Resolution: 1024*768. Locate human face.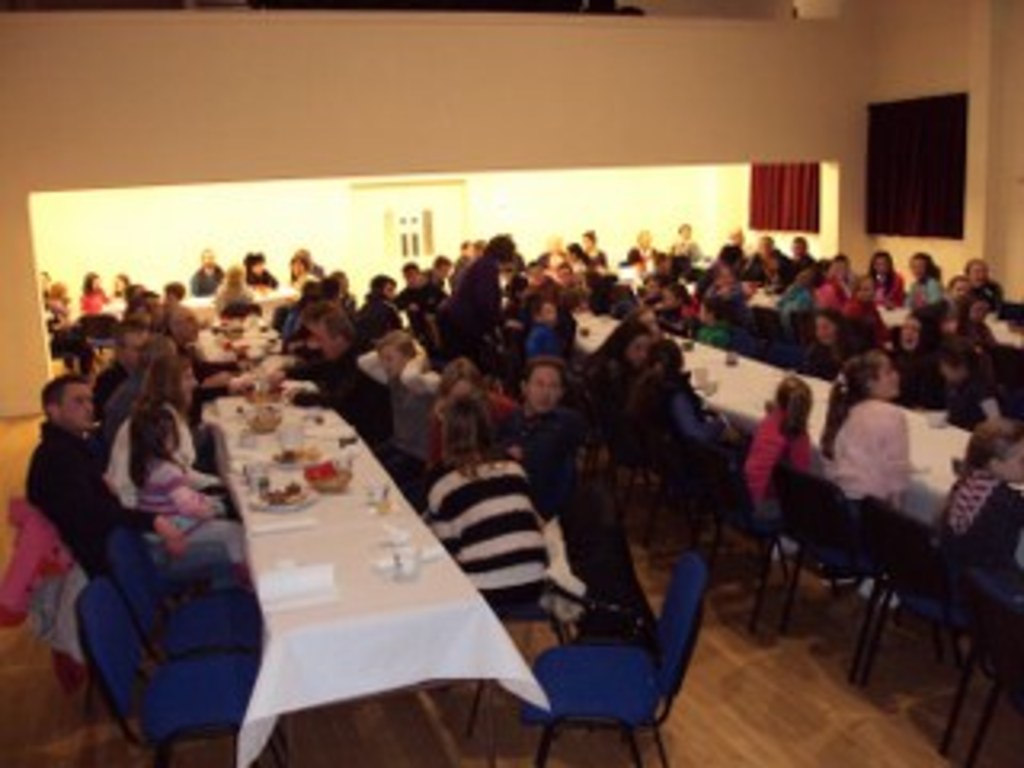
950/275/970/298.
